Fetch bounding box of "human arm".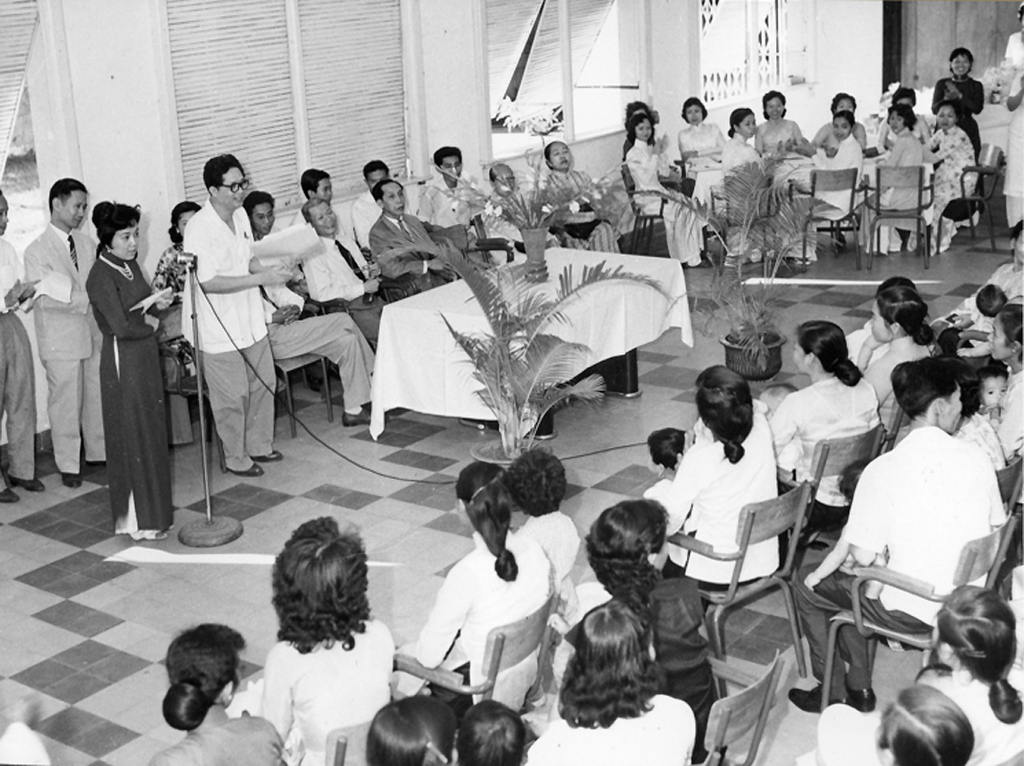
Bbox: (x1=871, y1=145, x2=899, y2=168).
